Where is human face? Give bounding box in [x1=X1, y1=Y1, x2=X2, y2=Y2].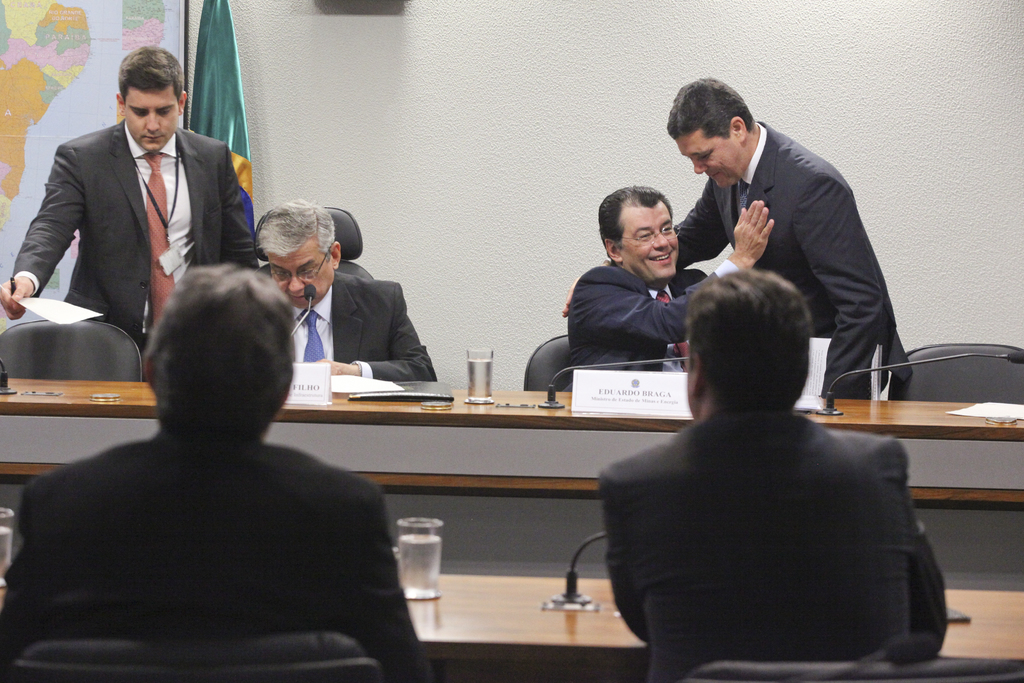
[x1=621, y1=204, x2=679, y2=281].
